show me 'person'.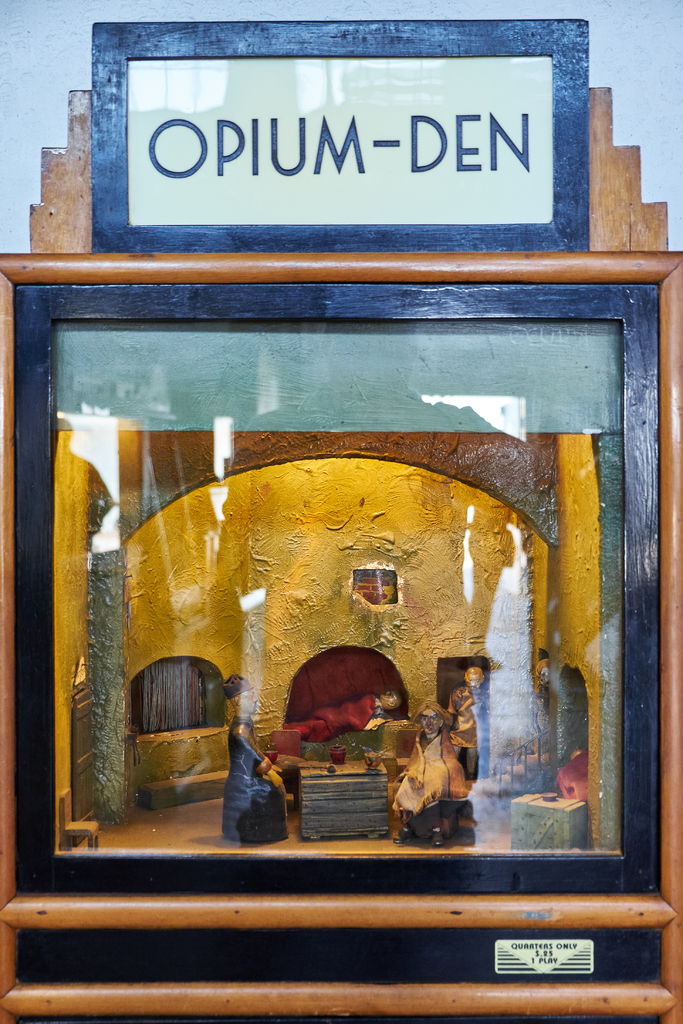
'person' is here: bbox(283, 692, 407, 745).
